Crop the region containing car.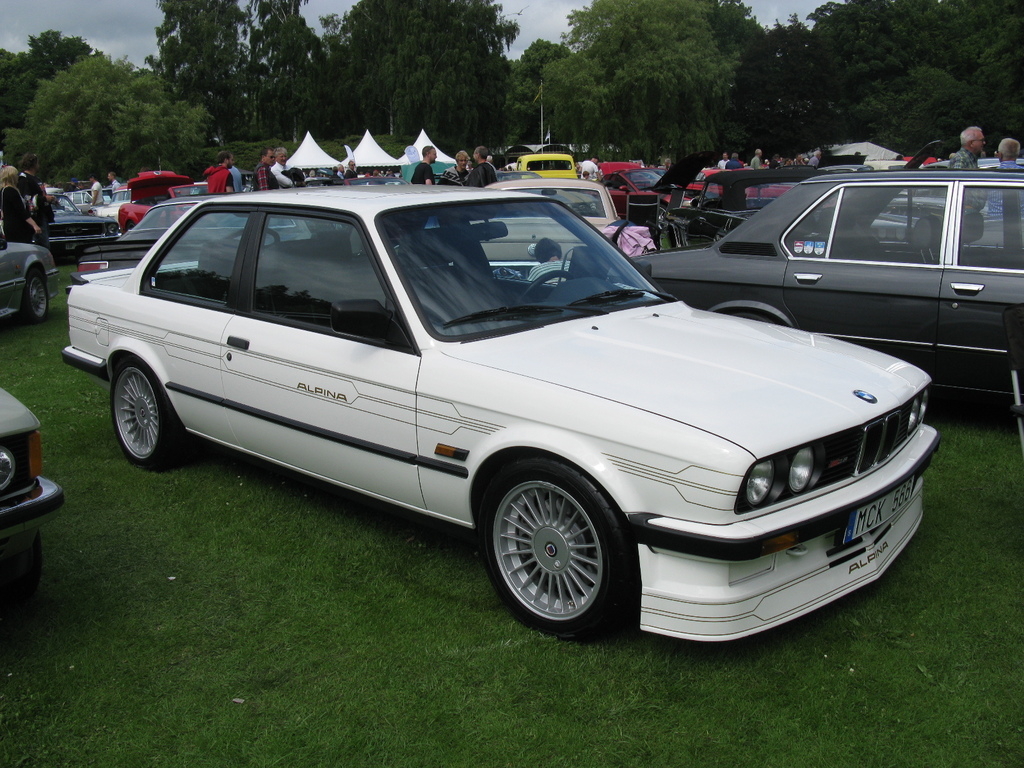
Crop region: [x1=0, y1=383, x2=63, y2=607].
